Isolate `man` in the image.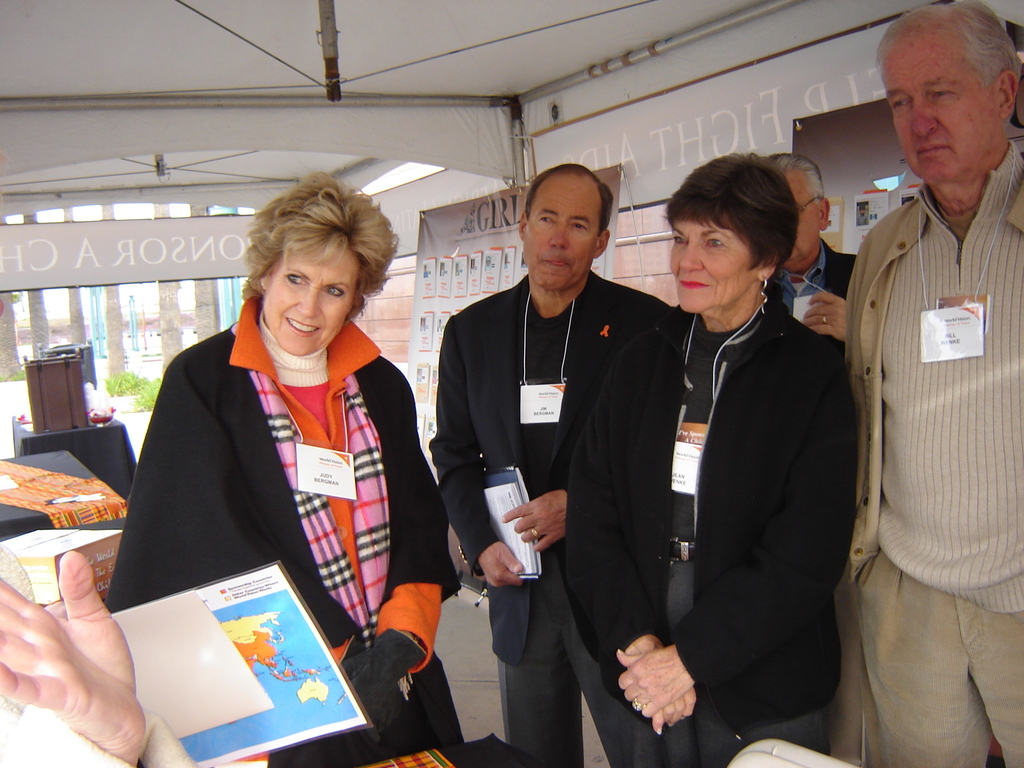
Isolated region: [left=763, top=148, right=863, bottom=359].
